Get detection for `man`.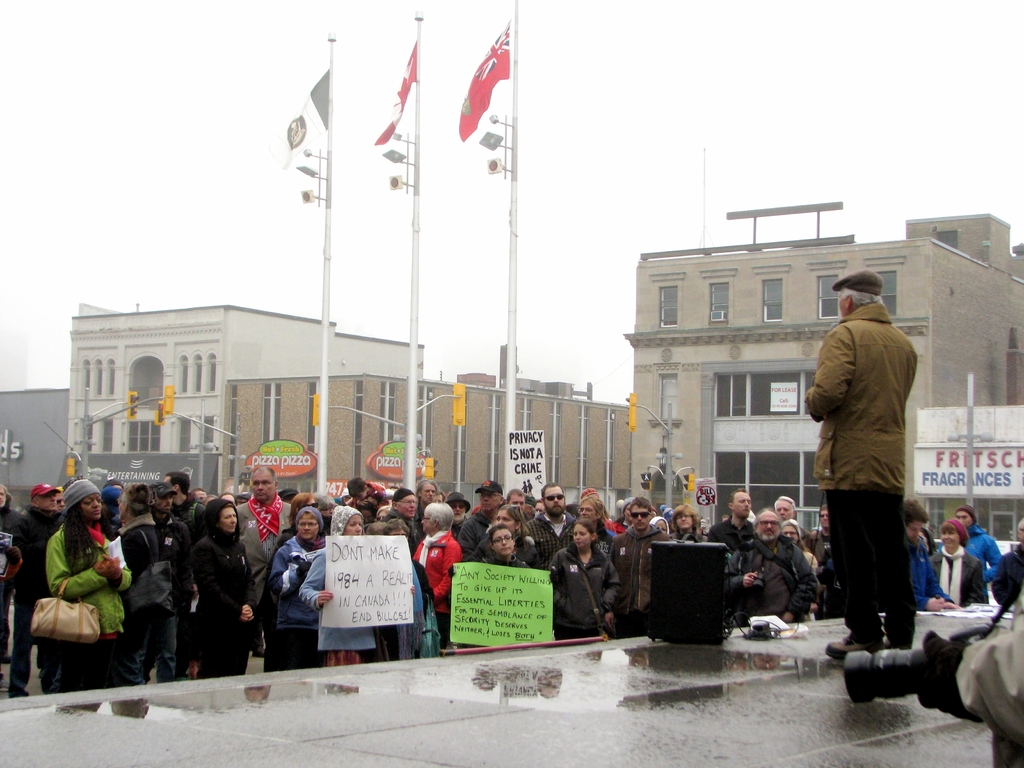
Detection: l=452, t=474, r=509, b=572.
